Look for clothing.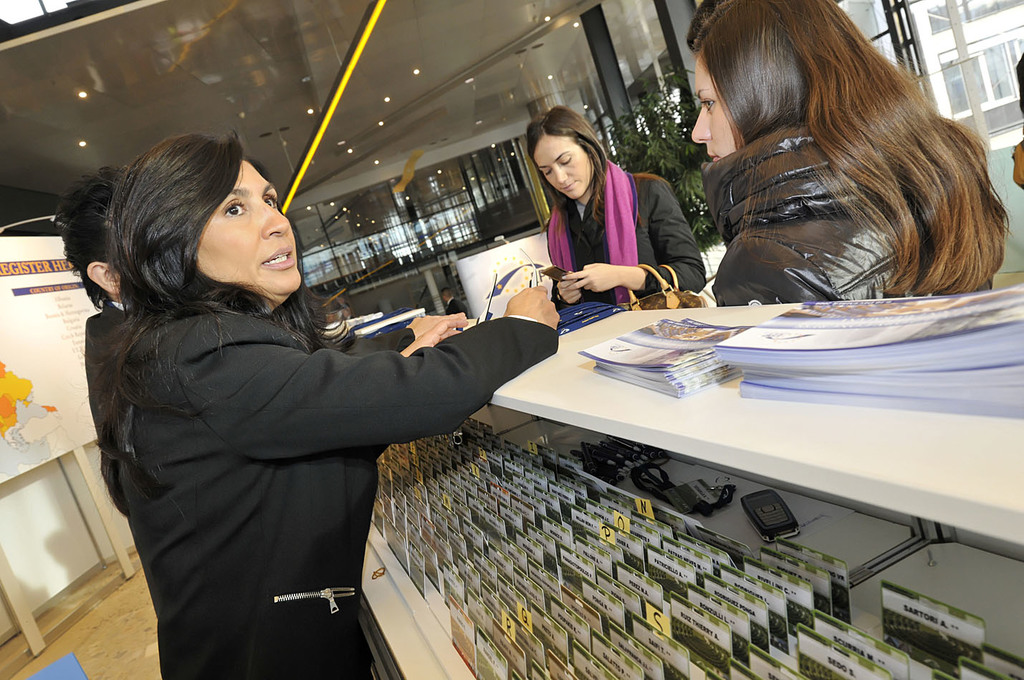
Found: crop(94, 309, 564, 679).
